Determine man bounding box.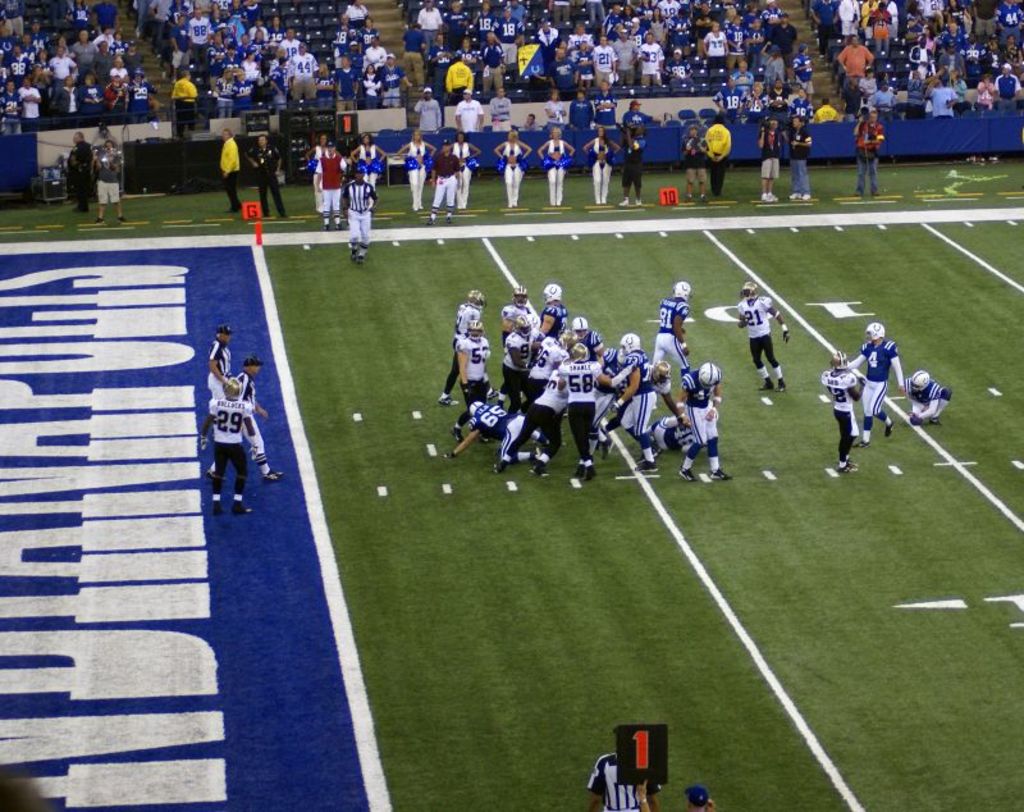
Determined: [left=170, top=73, right=198, bottom=143].
